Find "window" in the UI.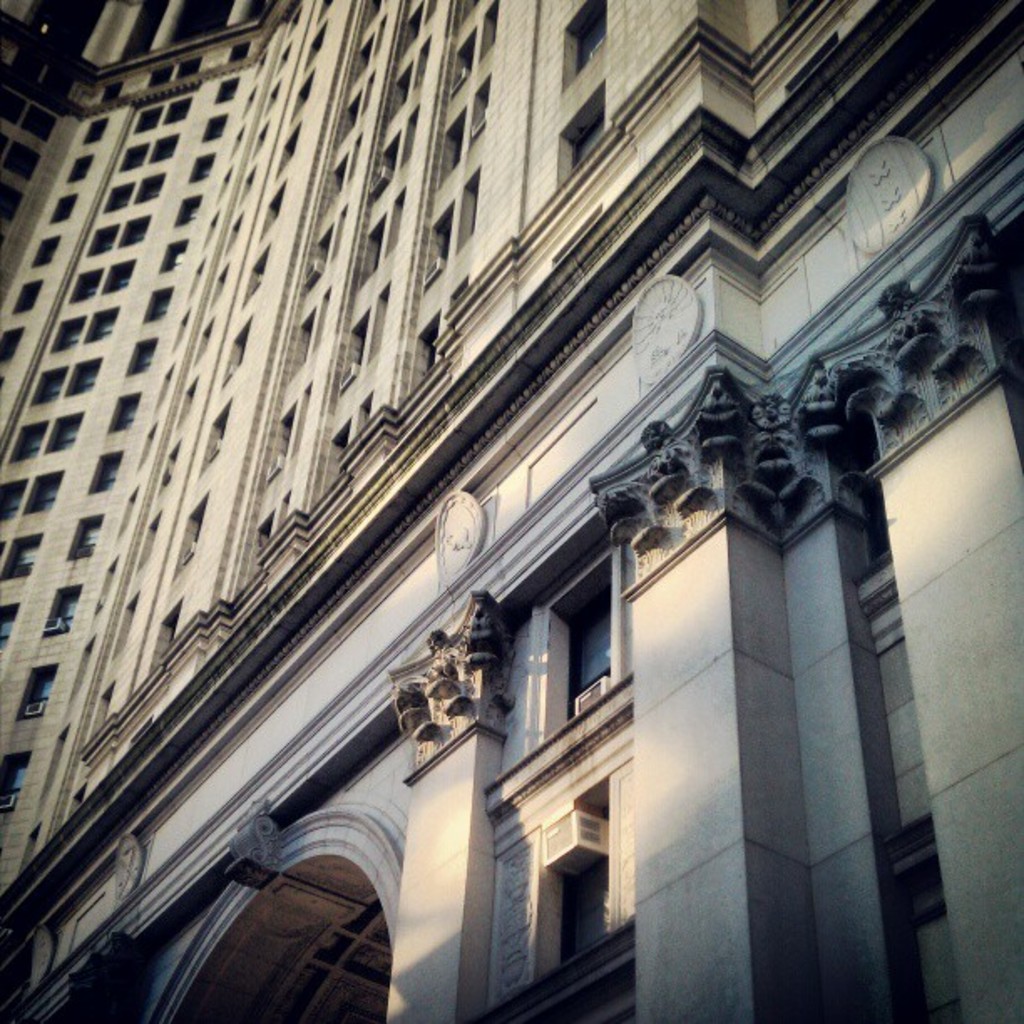
UI element at rect(42, 586, 82, 639).
